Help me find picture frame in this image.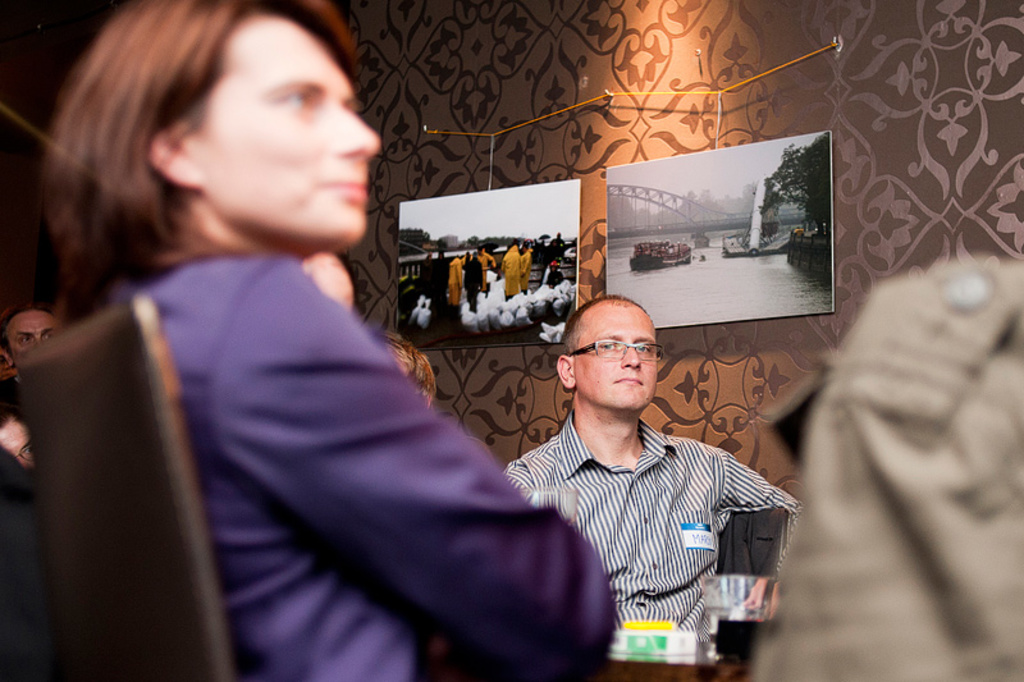
Found it: select_region(598, 128, 836, 328).
